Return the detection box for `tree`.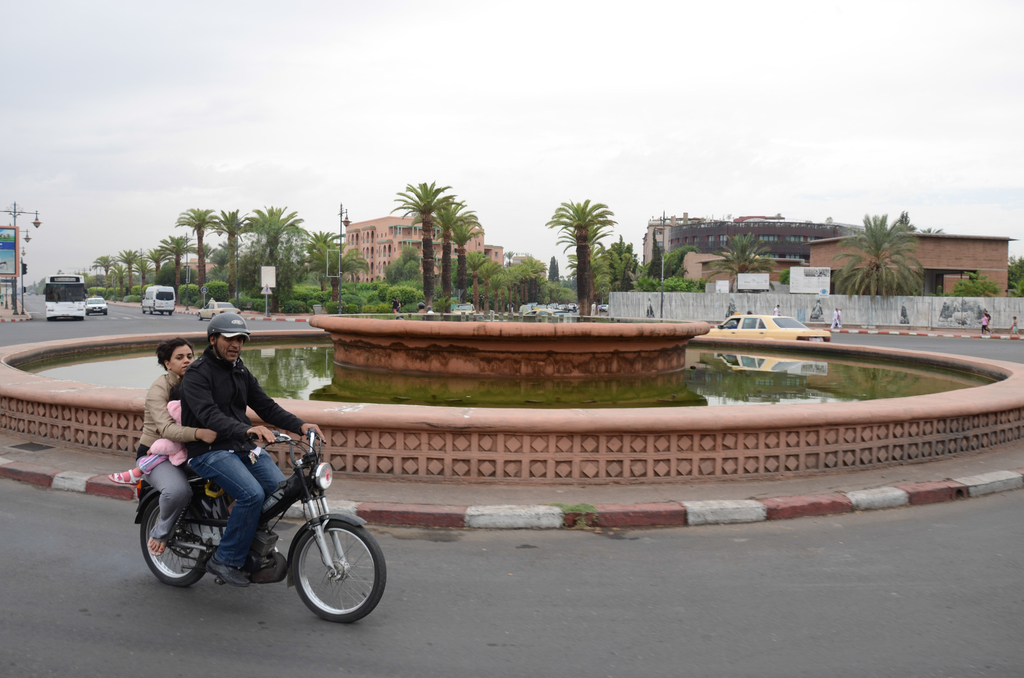
bbox=(1011, 257, 1023, 296).
